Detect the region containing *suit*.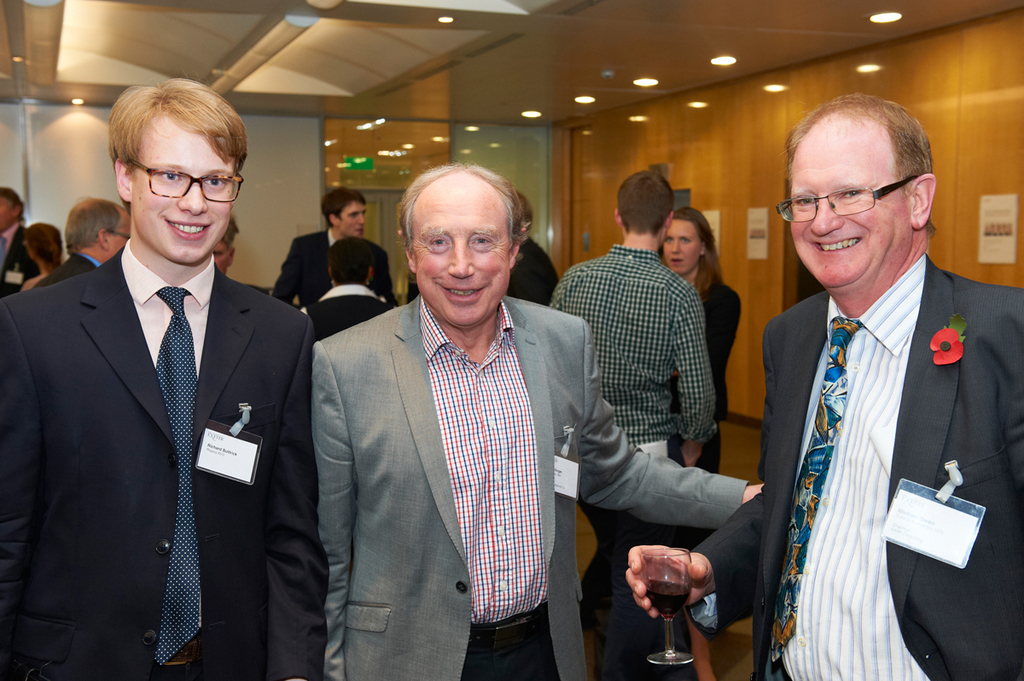
271:230:396:309.
